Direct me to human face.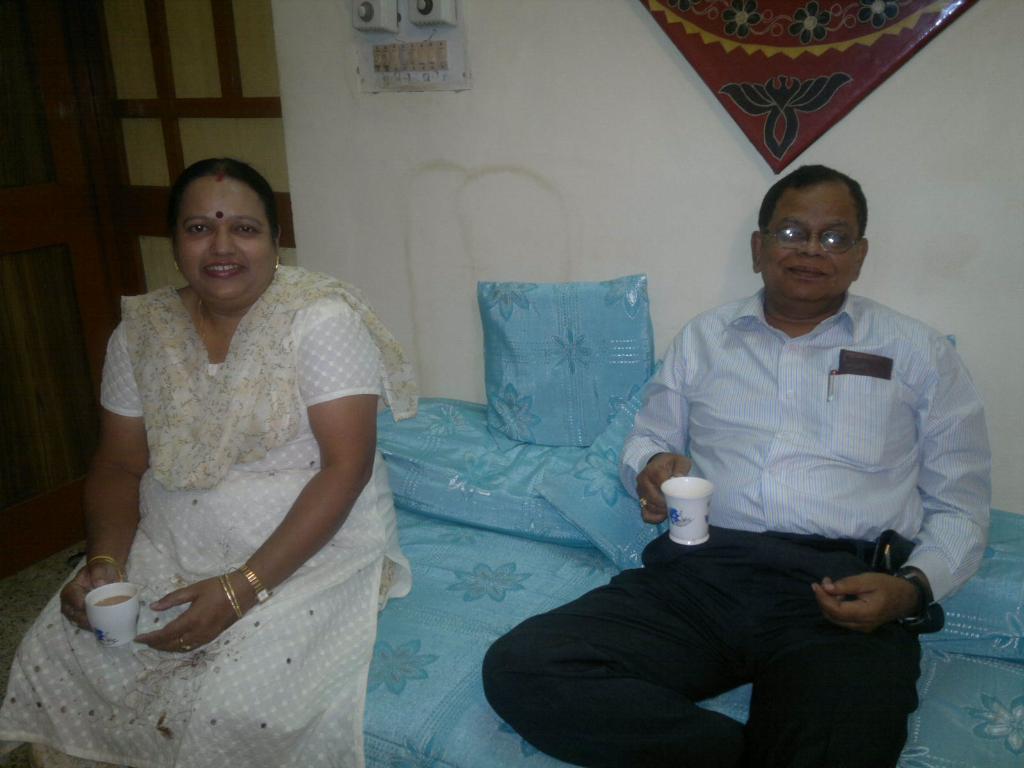
Direction: locate(176, 173, 271, 307).
